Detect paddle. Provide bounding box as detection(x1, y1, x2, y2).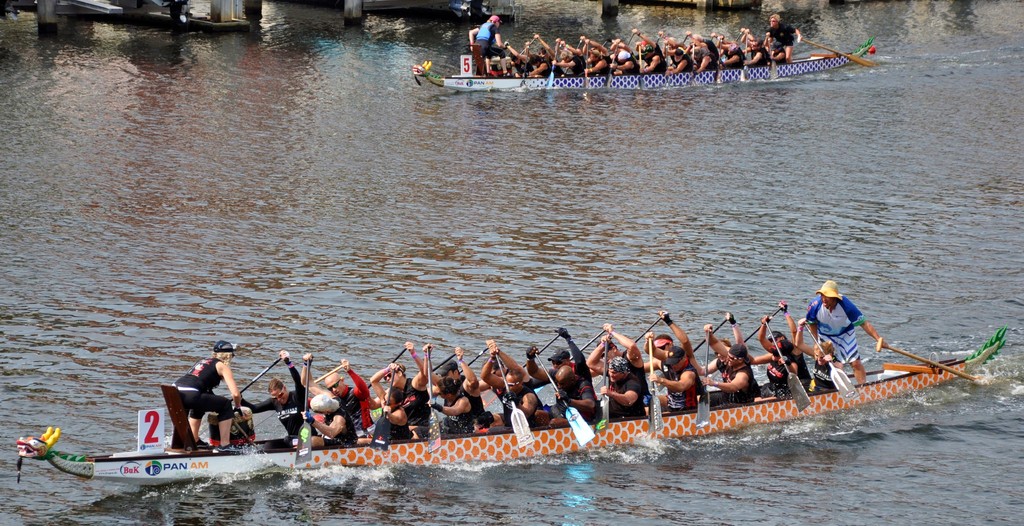
detection(698, 338, 712, 431).
